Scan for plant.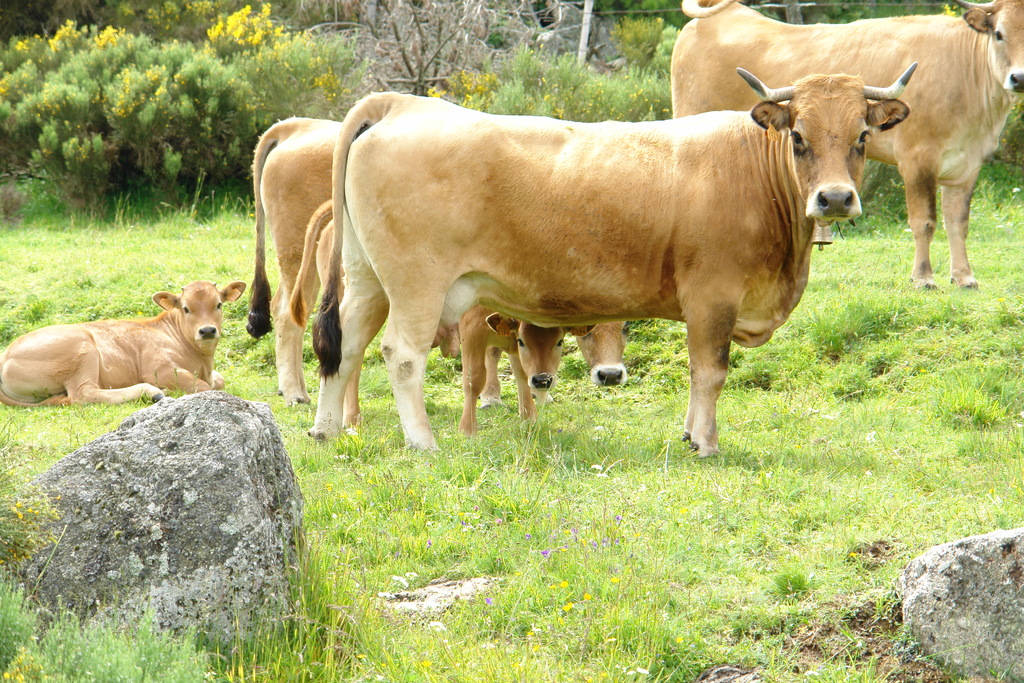
Scan result: [x1=416, y1=0, x2=706, y2=134].
